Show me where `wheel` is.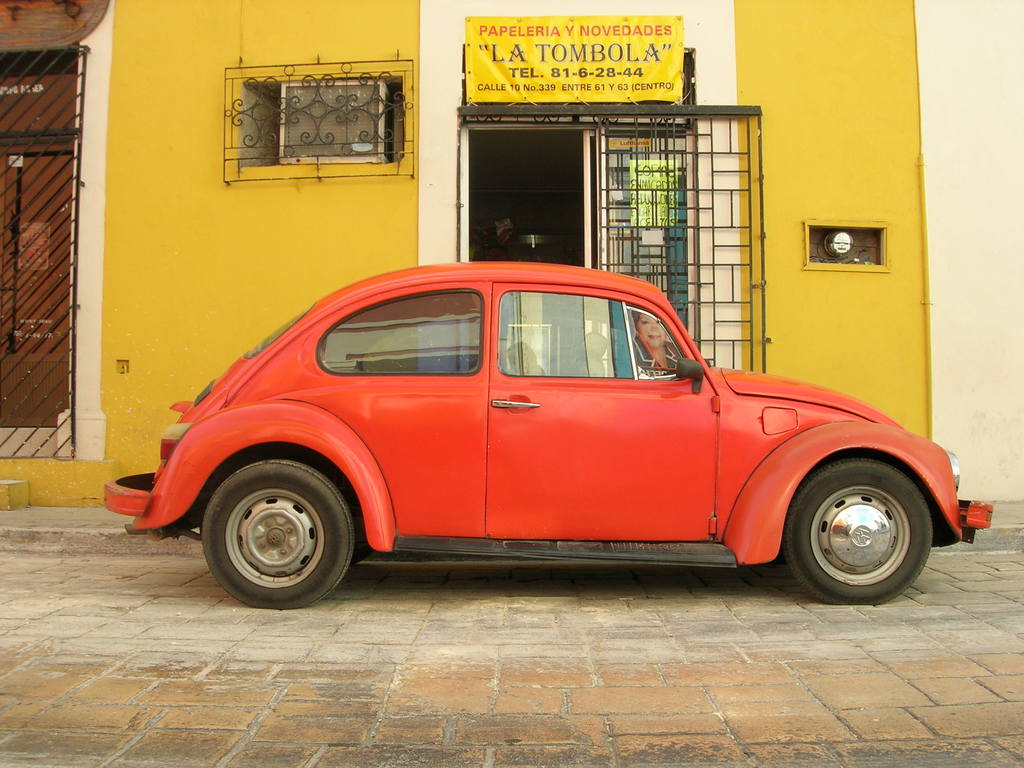
`wheel` is at l=767, t=444, r=953, b=600.
